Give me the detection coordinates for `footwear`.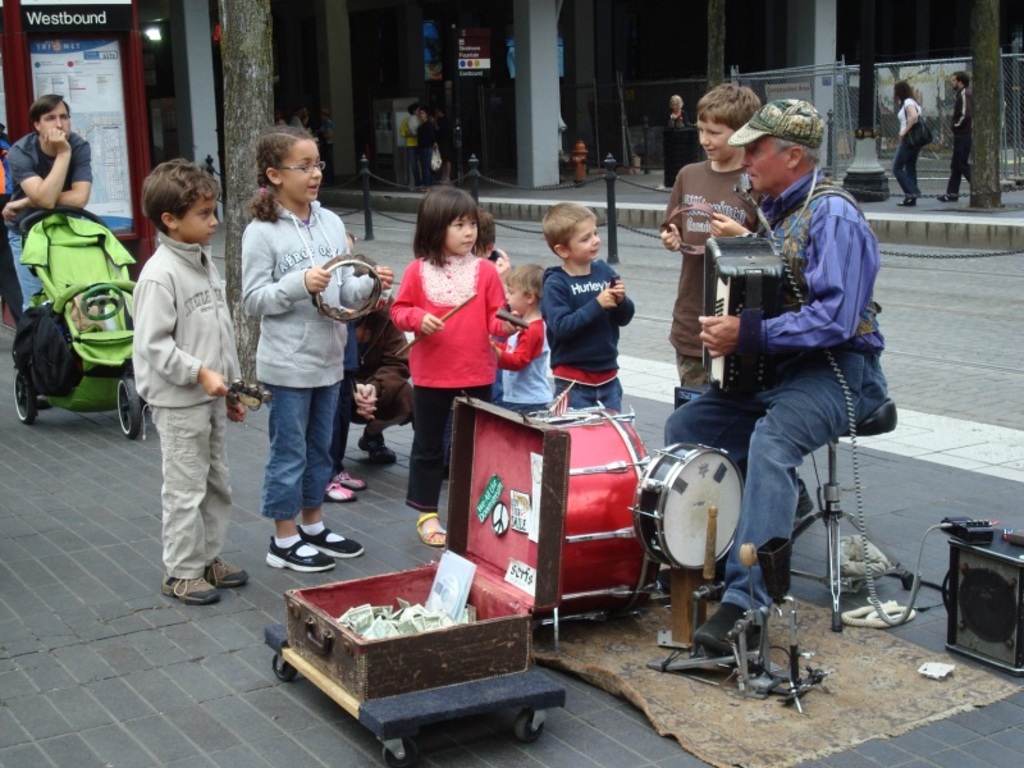
bbox=[324, 477, 355, 503].
